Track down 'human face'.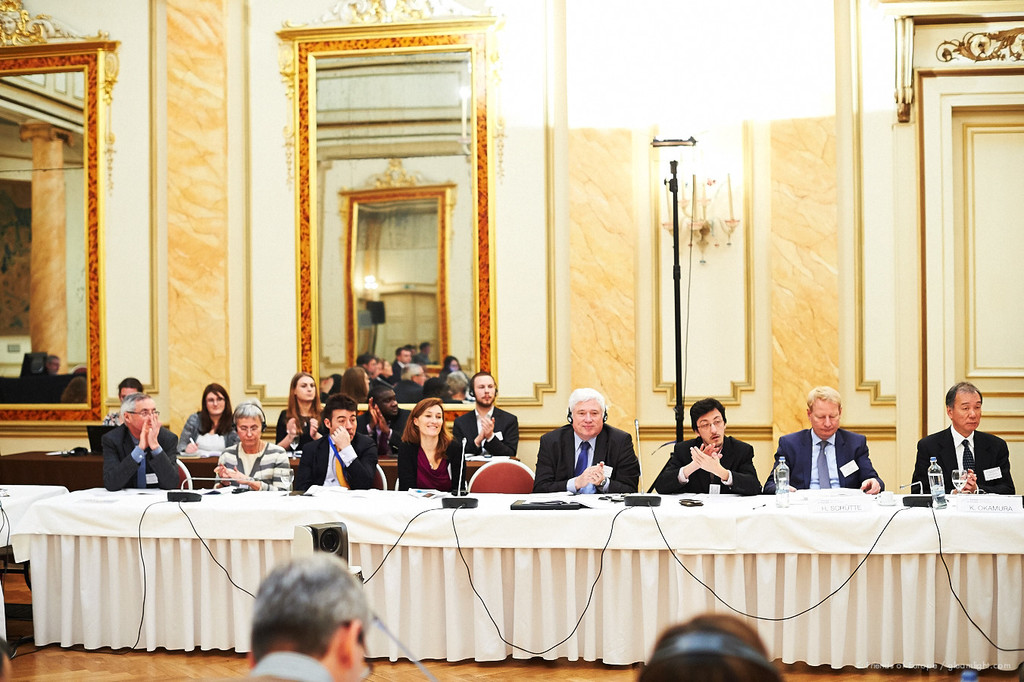
Tracked to pyautogui.locateOnScreen(698, 409, 723, 443).
